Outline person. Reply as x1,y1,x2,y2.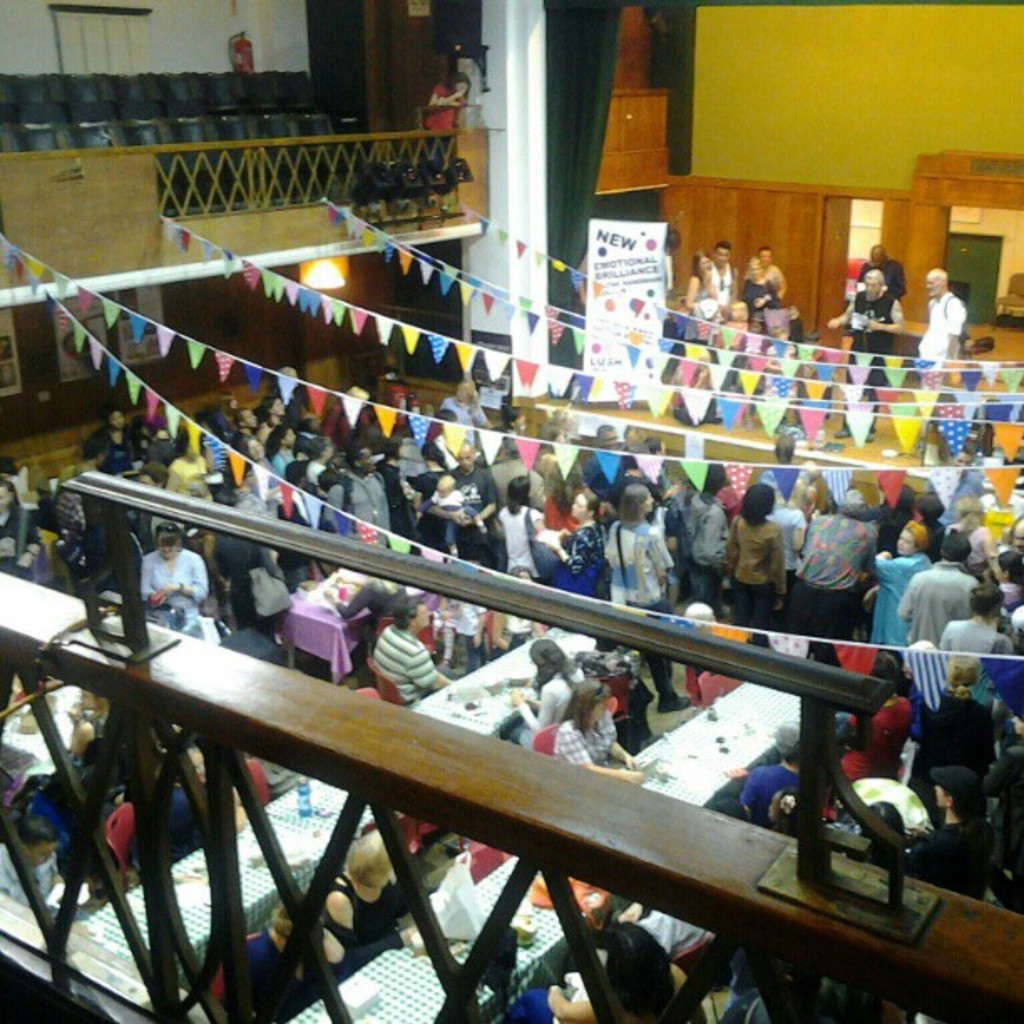
540,676,644,780.
